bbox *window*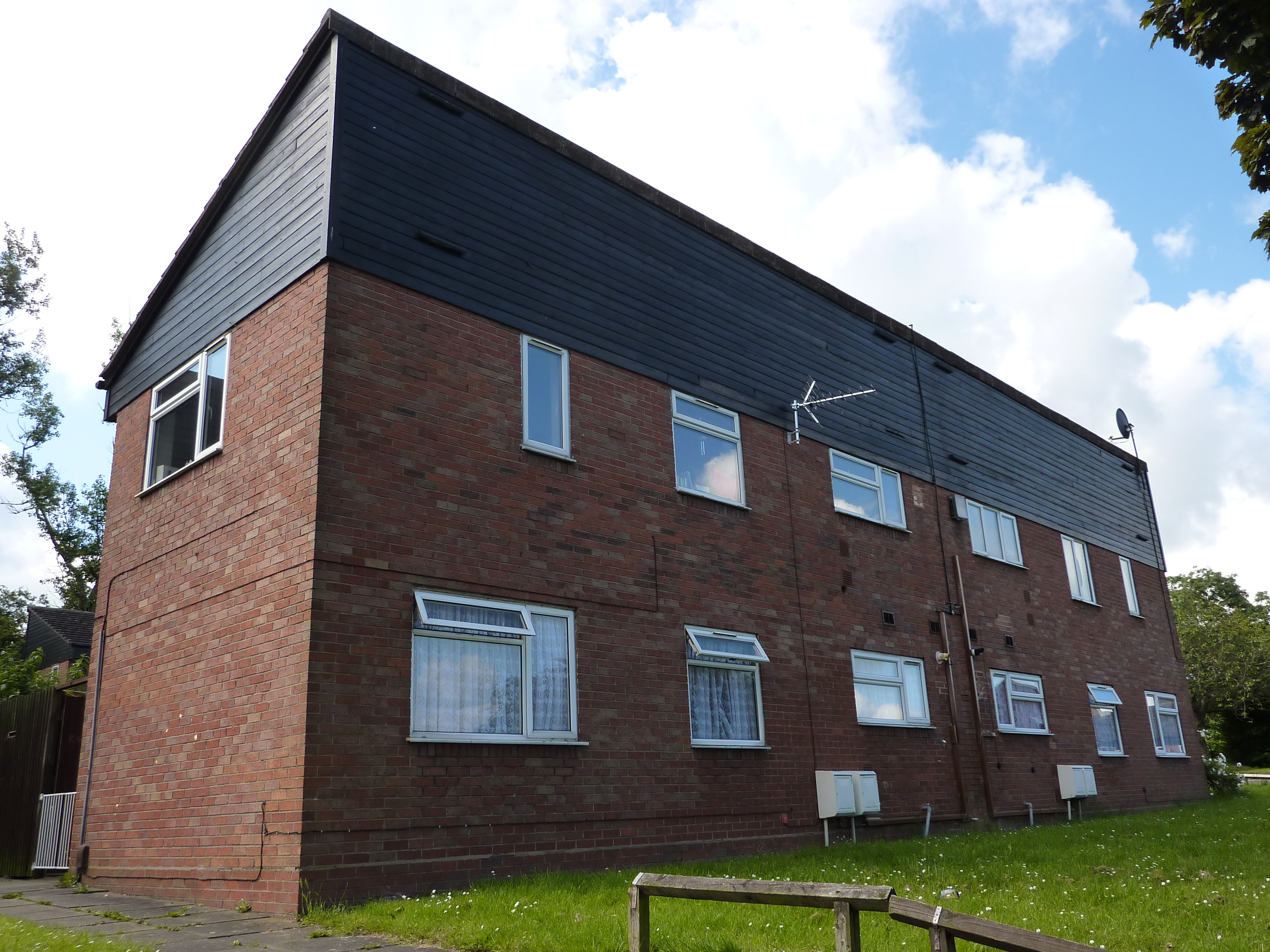
<bbox>290, 158, 315, 182</bbox>
